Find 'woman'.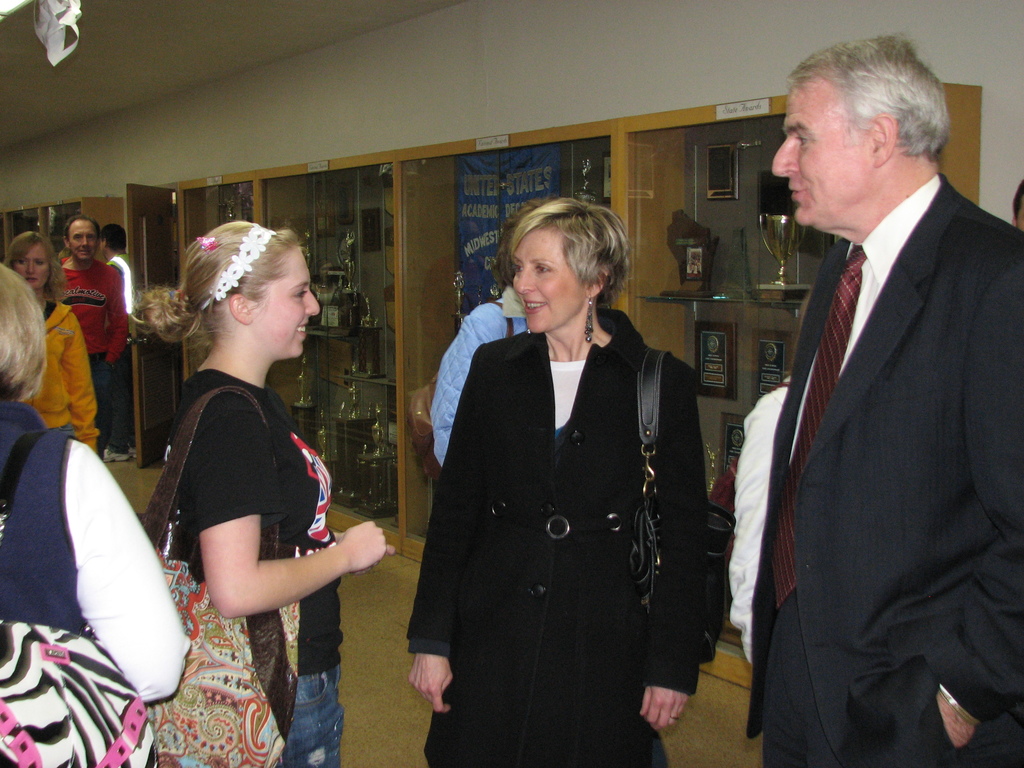
crop(1, 225, 108, 450).
